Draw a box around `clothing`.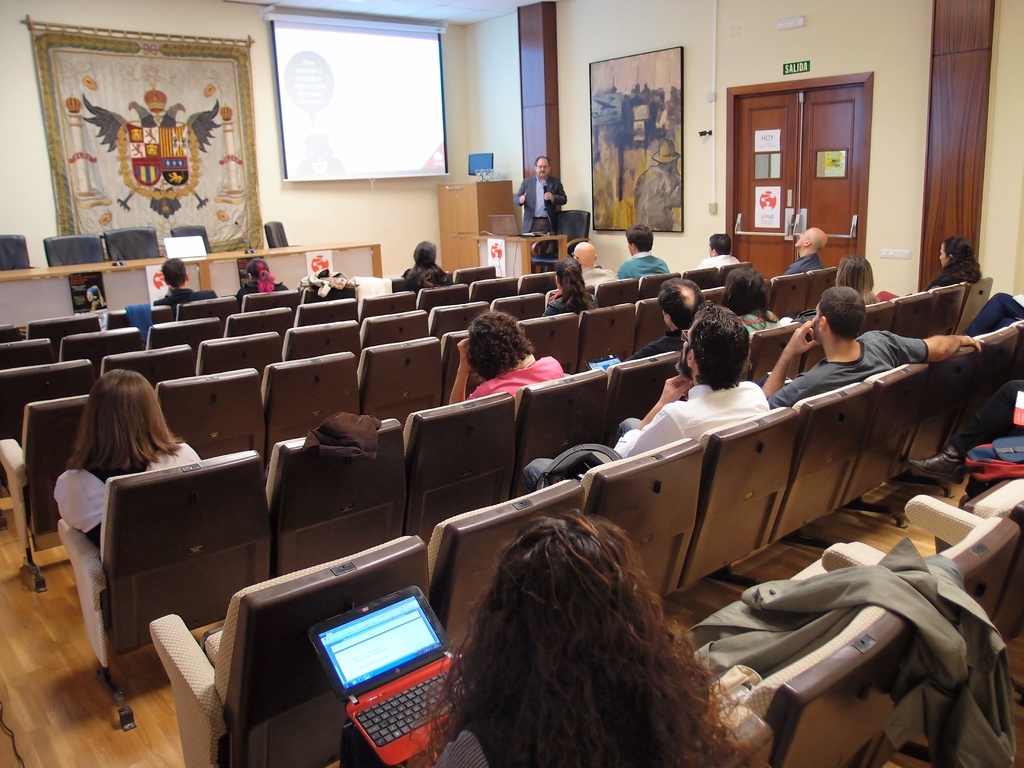
544 292 599 318.
